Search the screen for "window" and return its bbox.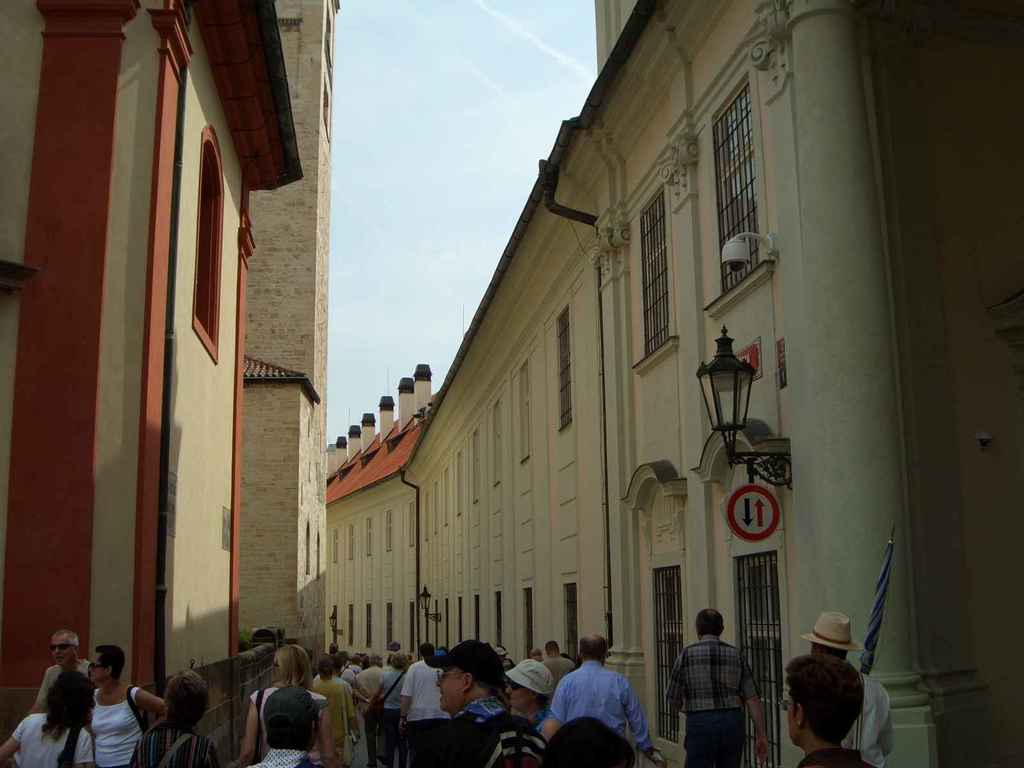
Found: x1=455, y1=449, x2=460, y2=514.
